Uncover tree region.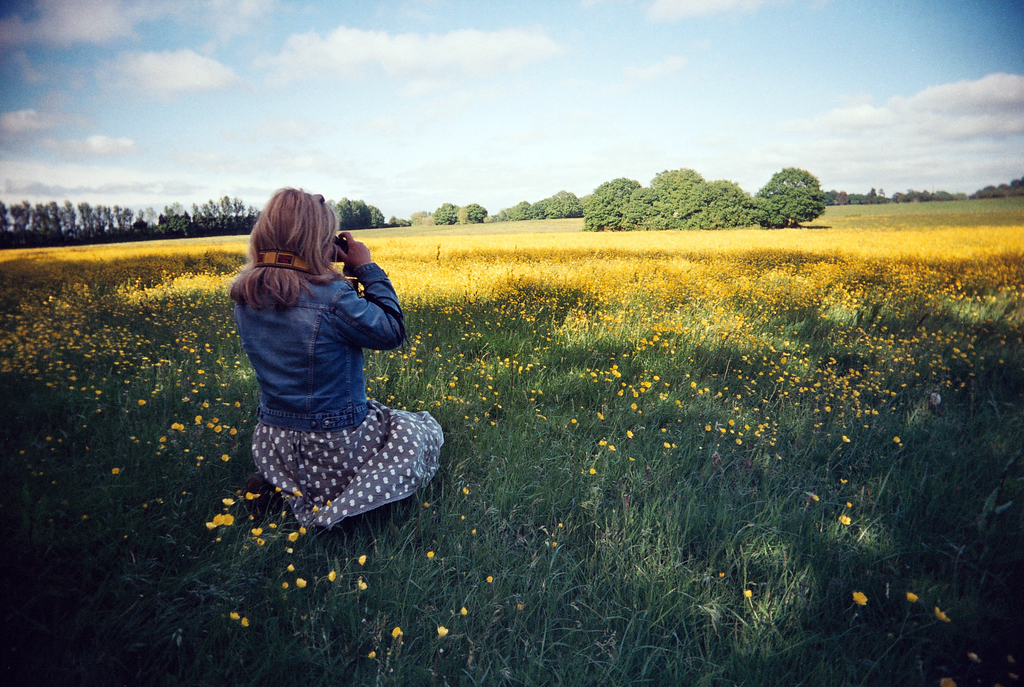
Uncovered: left=576, top=174, right=635, bottom=230.
